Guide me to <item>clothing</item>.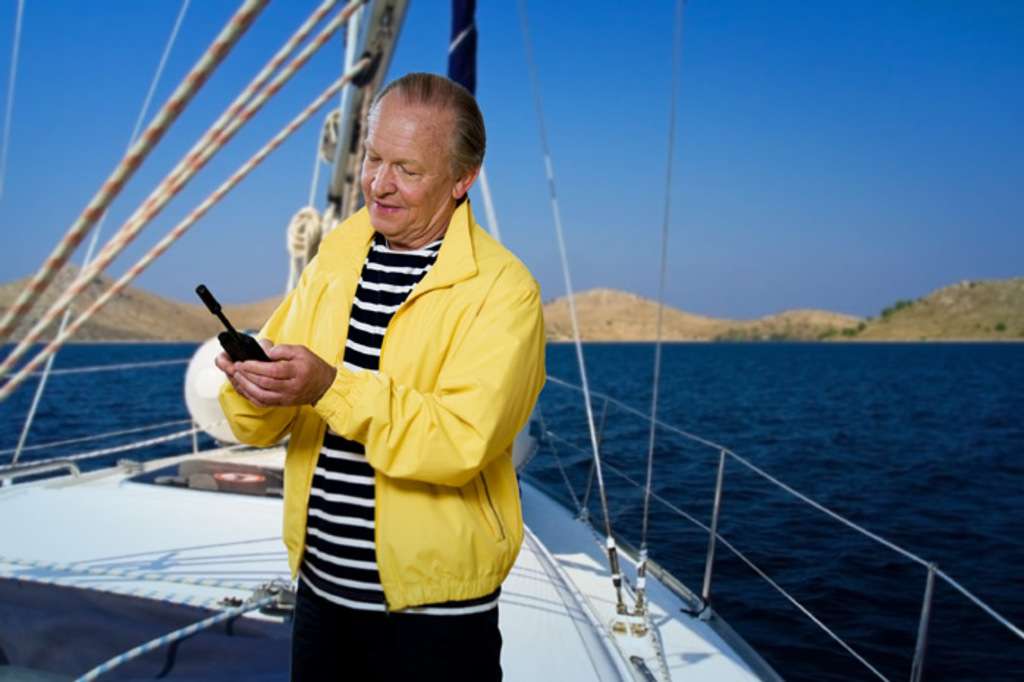
Guidance: select_region(220, 183, 540, 637).
